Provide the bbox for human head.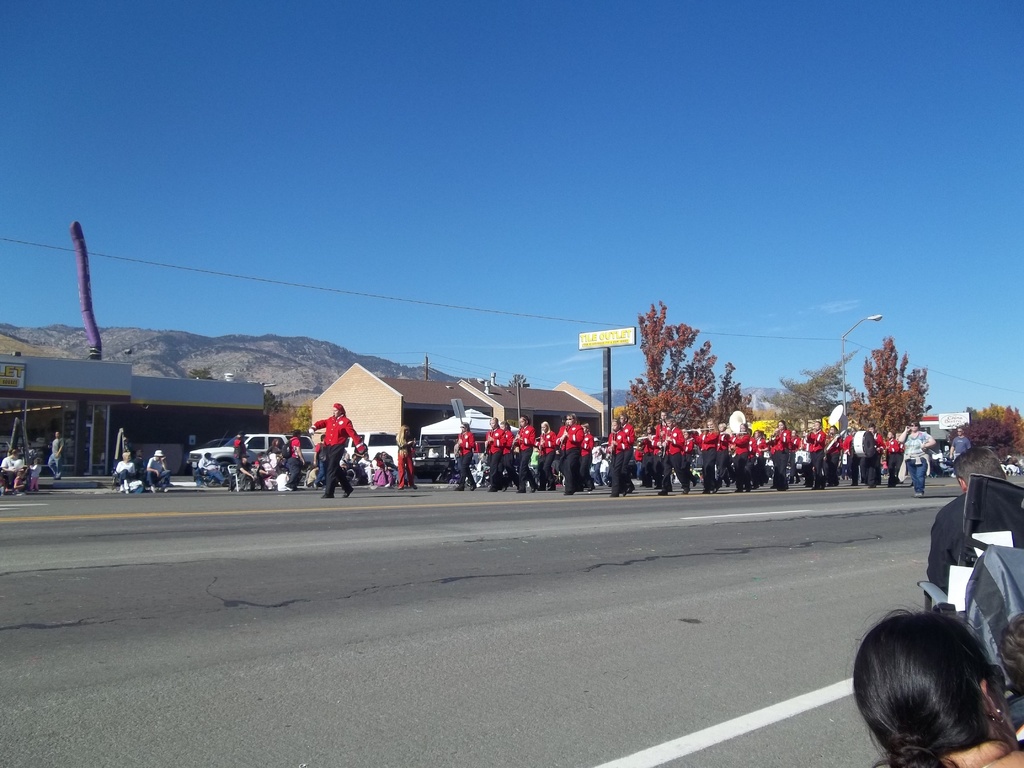
box(543, 421, 549, 433).
